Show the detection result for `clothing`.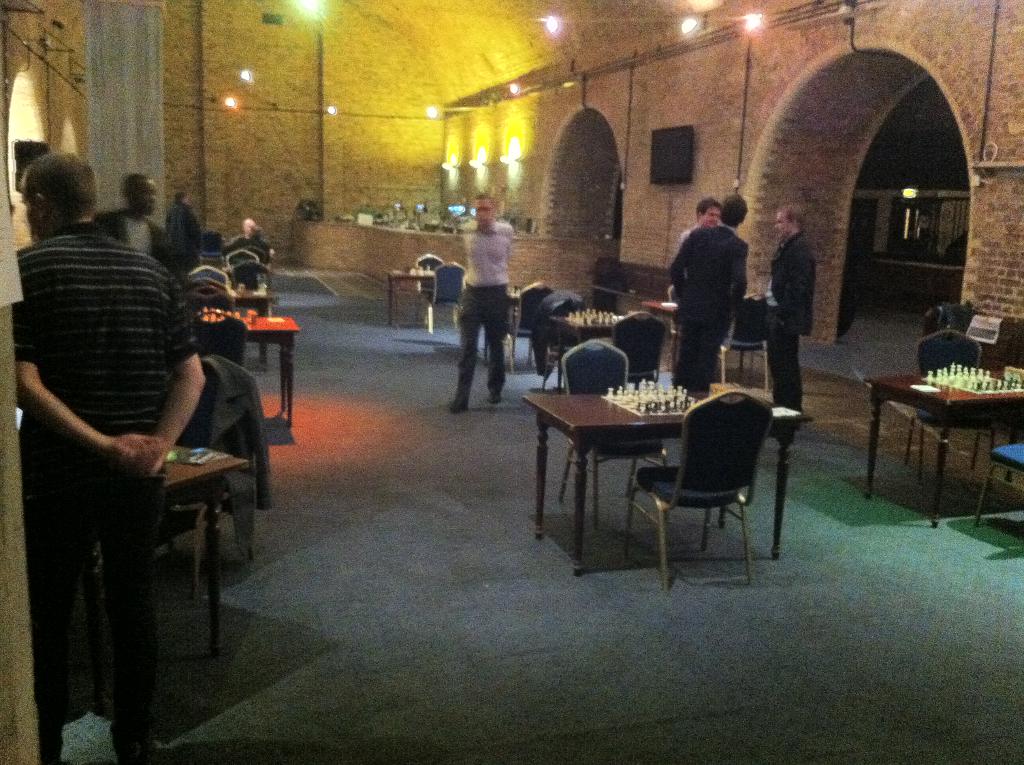
box=[666, 226, 751, 392].
